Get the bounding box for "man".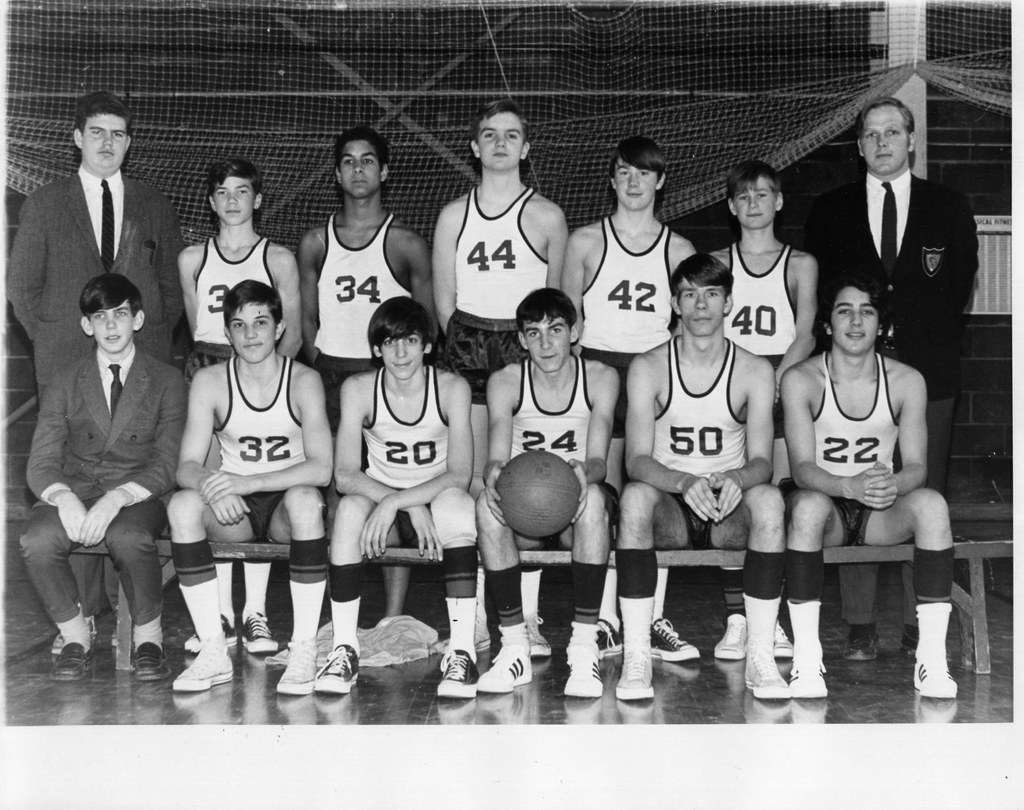
(x1=12, y1=88, x2=186, y2=622).
